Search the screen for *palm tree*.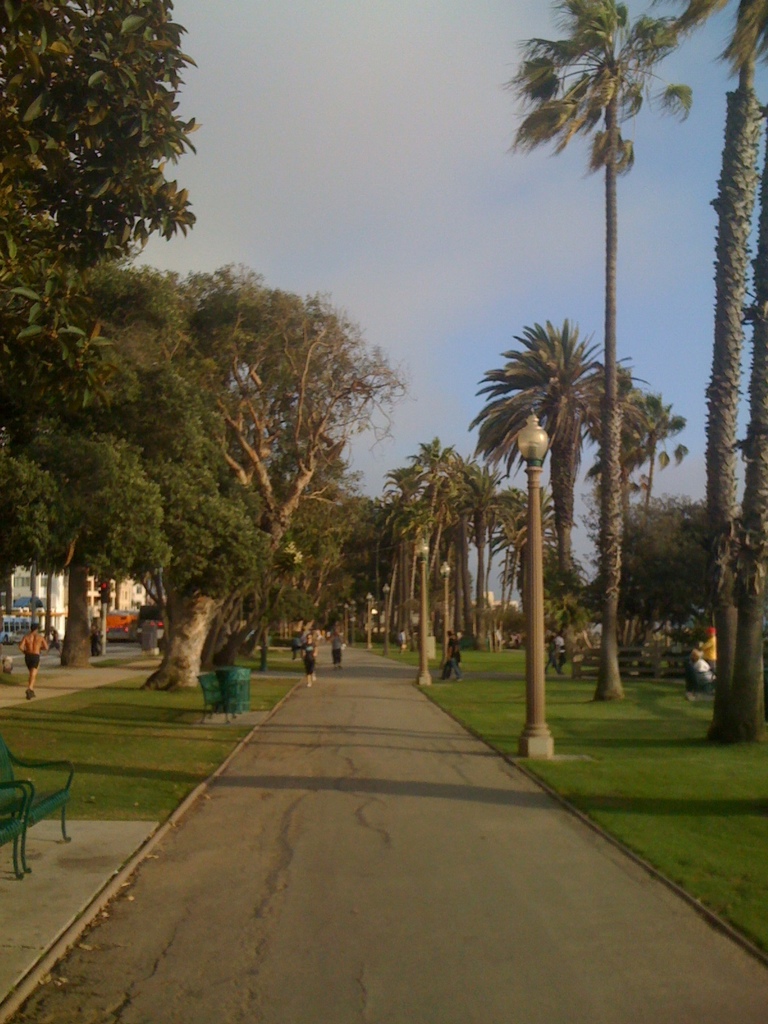
Found at (504, 0, 673, 724).
